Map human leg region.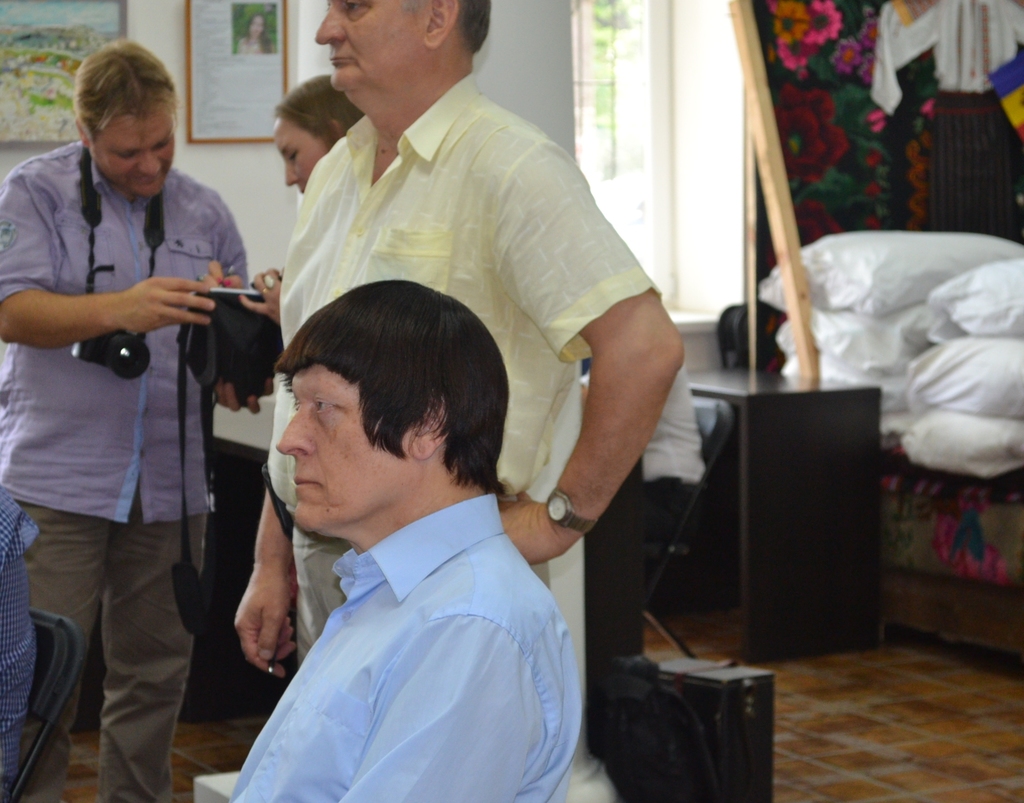
Mapped to l=8, t=499, r=109, b=800.
